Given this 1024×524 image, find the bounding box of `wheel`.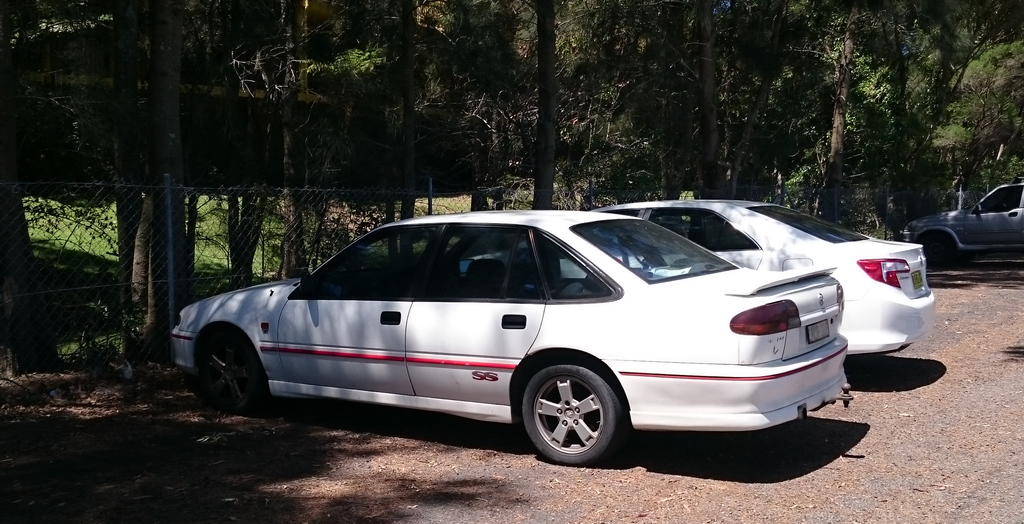
detection(509, 355, 638, 457).
